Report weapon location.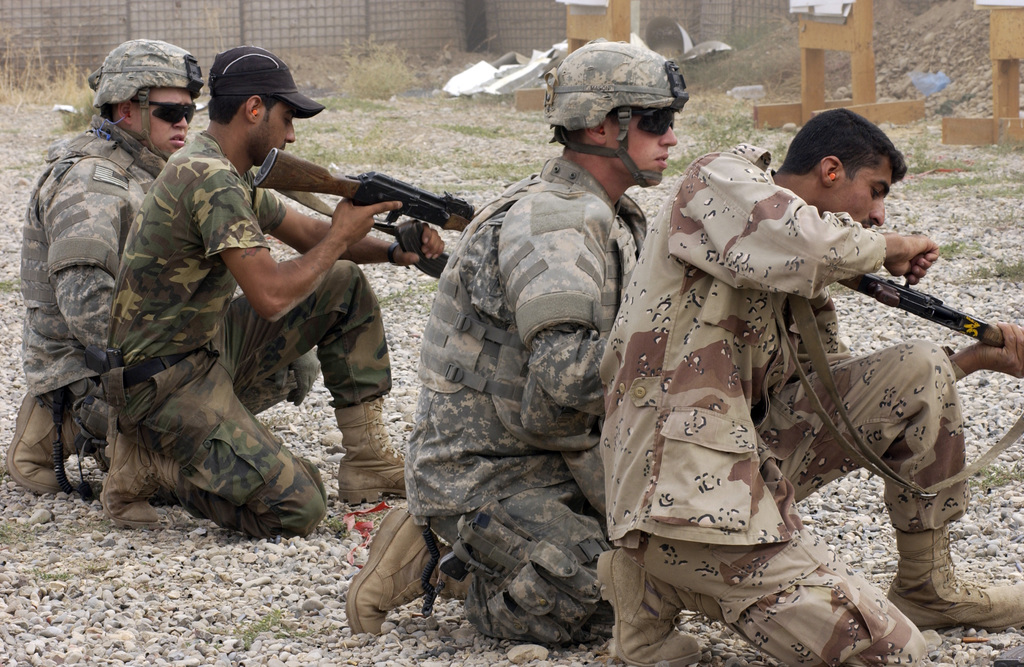
Report: box=[839, 265, 1003, 362].
